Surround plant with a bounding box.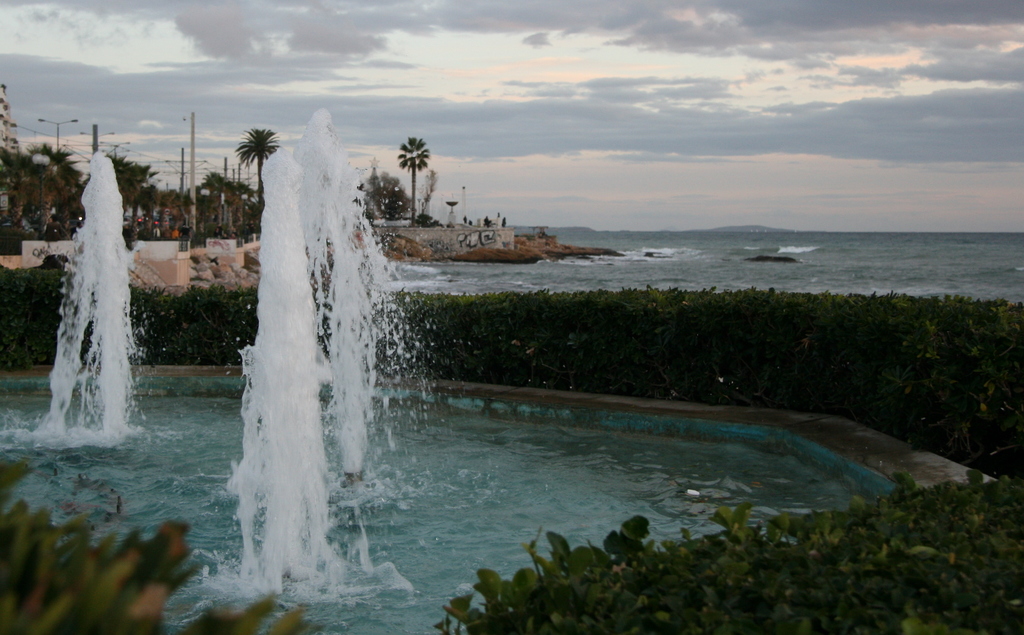
0, 459, 326, 634.
